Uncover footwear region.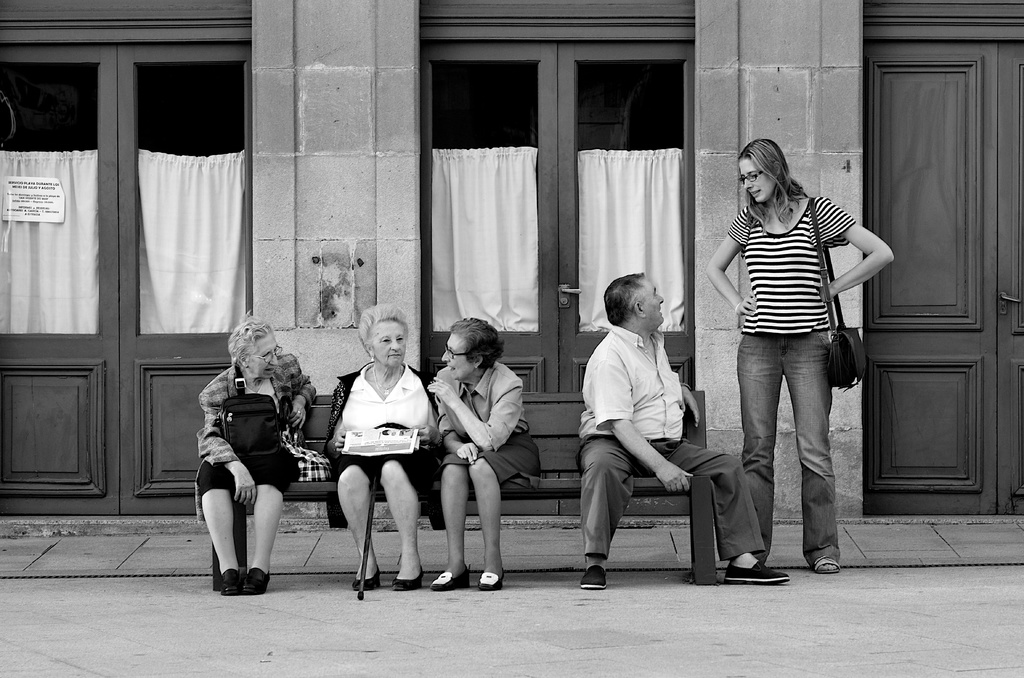
Uncovered: x1=424 y1=566 x2=475 y2=592.
